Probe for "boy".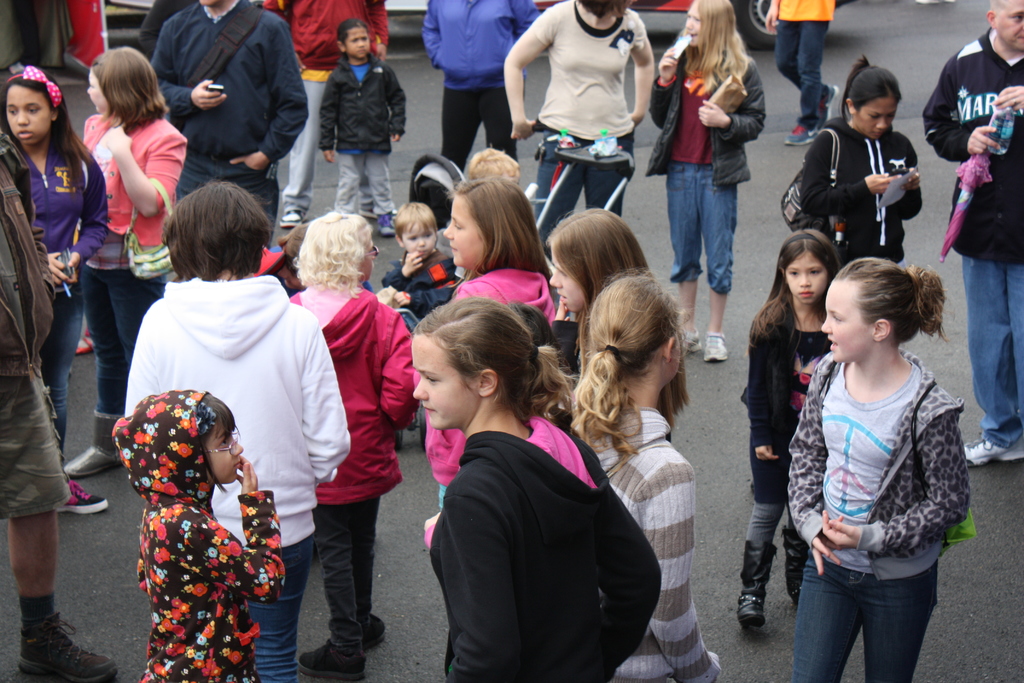
Probe result: <bbox>379, 201, 467, 315</bbox>.
